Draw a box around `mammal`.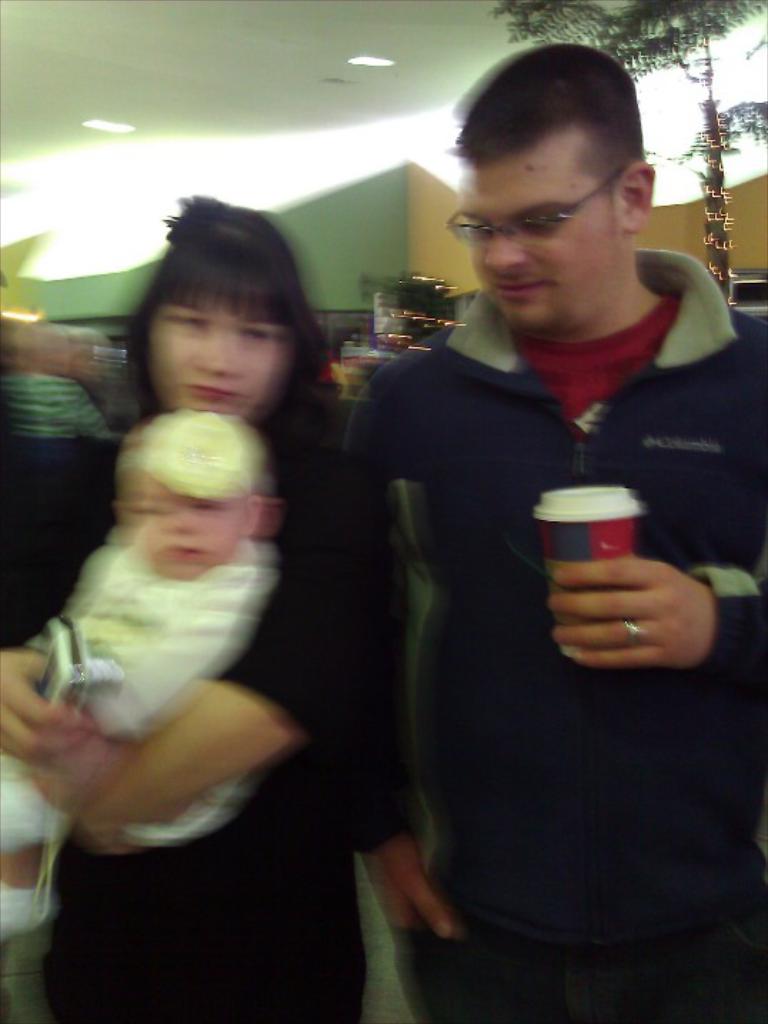
[left=0, top=411, right=286, bottom=940].
